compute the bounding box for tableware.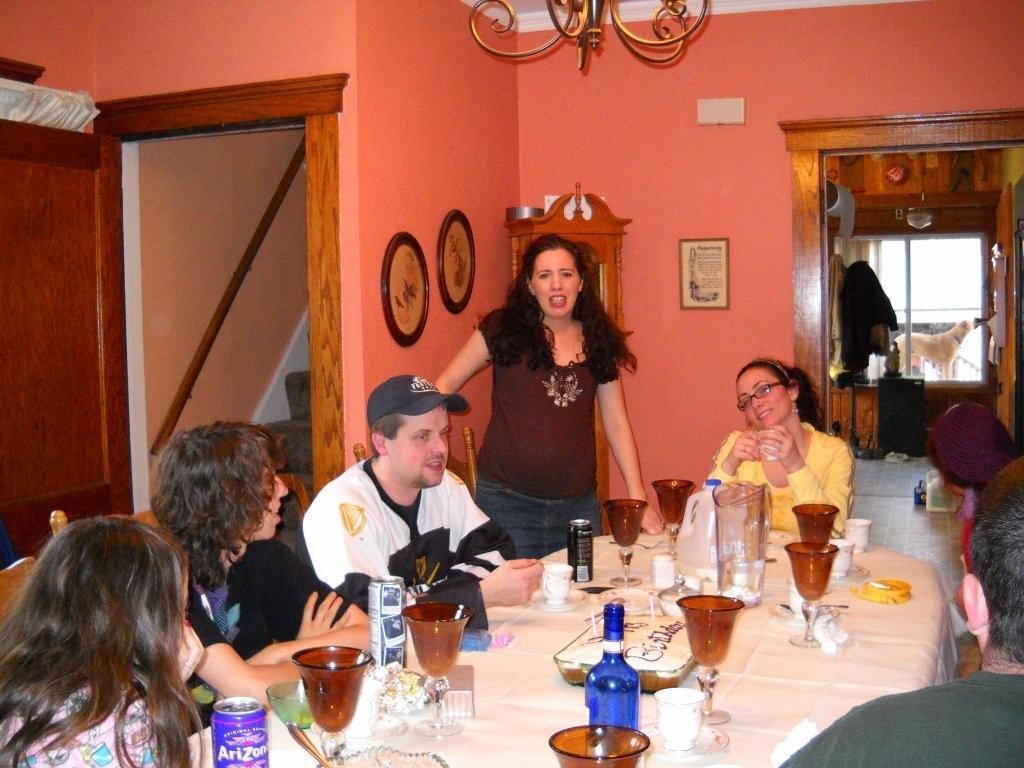
[left=653, top=469, right=692, bottom=553].
